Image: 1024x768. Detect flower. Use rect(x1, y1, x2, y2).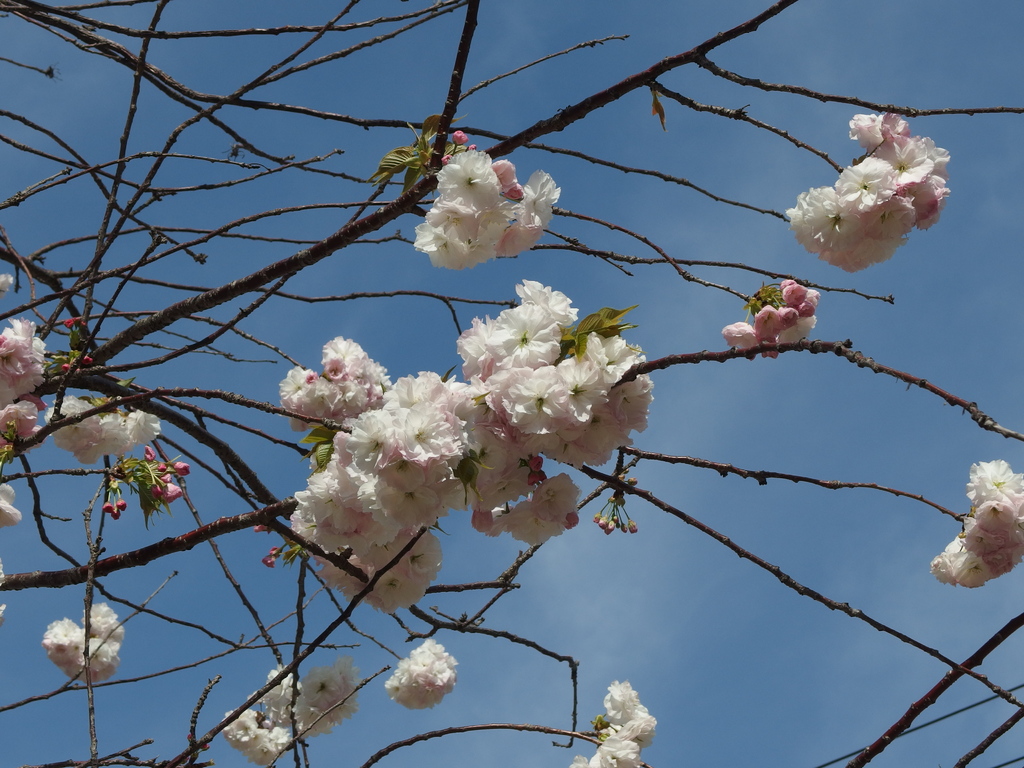
rect(381, 639, 463, 712).
